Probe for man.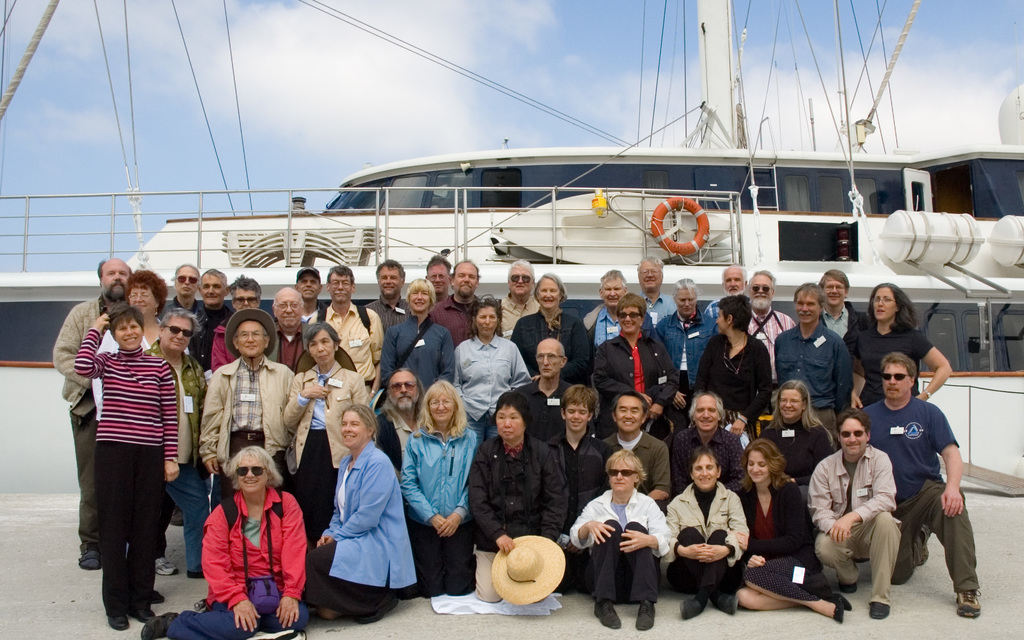
Probe result: box=[551, 385, 611, 594].
